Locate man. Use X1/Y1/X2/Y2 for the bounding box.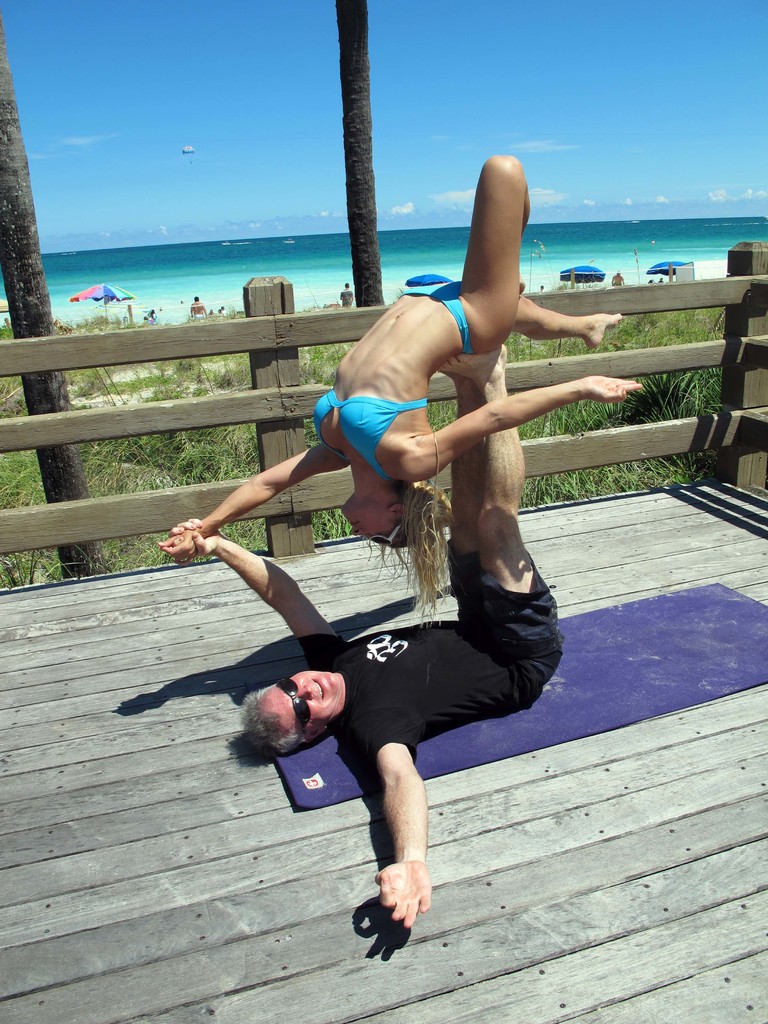
343/288/351/305.
